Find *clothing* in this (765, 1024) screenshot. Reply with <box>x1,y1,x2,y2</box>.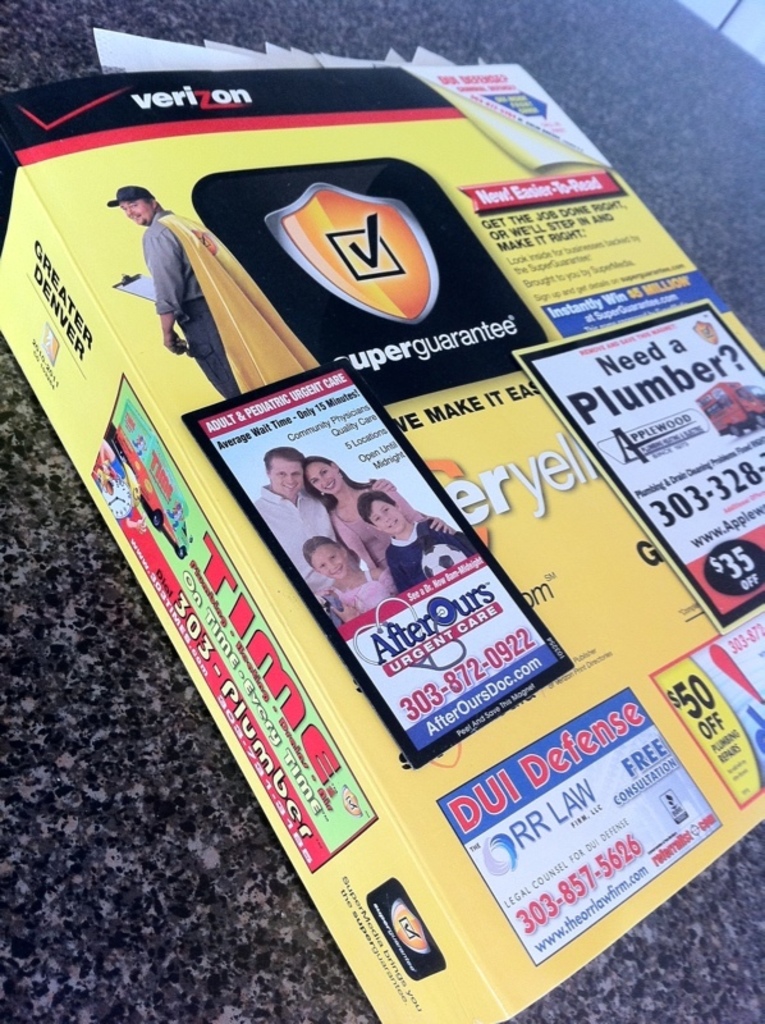
<box>321,571,400,625</box>.
